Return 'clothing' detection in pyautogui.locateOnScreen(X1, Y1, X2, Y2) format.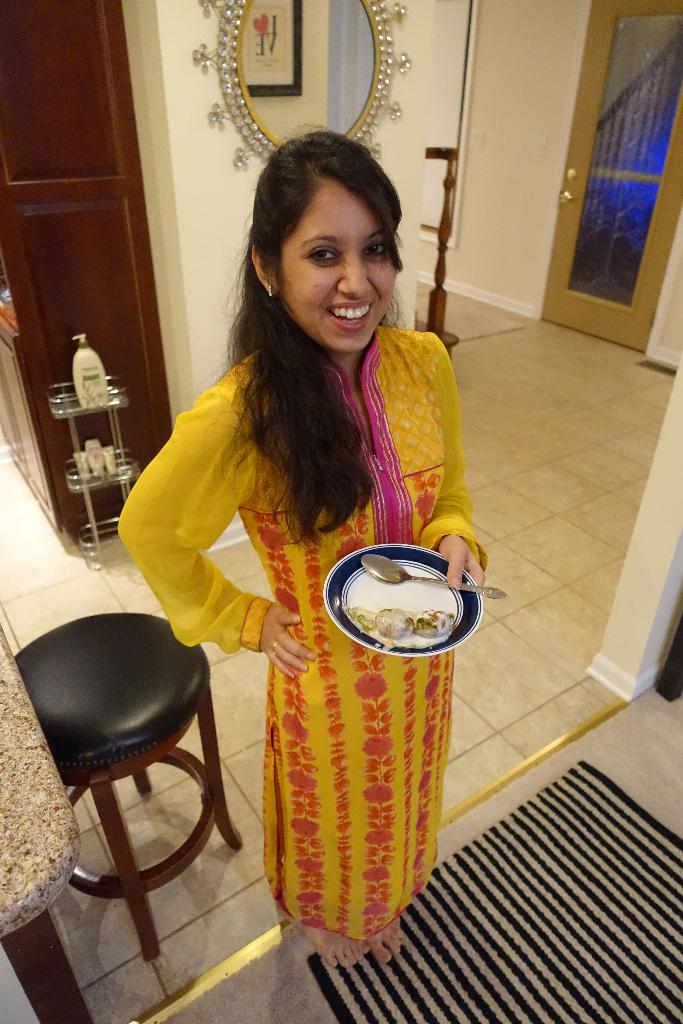
pyautogui.locateOnScreen(114, 128, 494, 936).
